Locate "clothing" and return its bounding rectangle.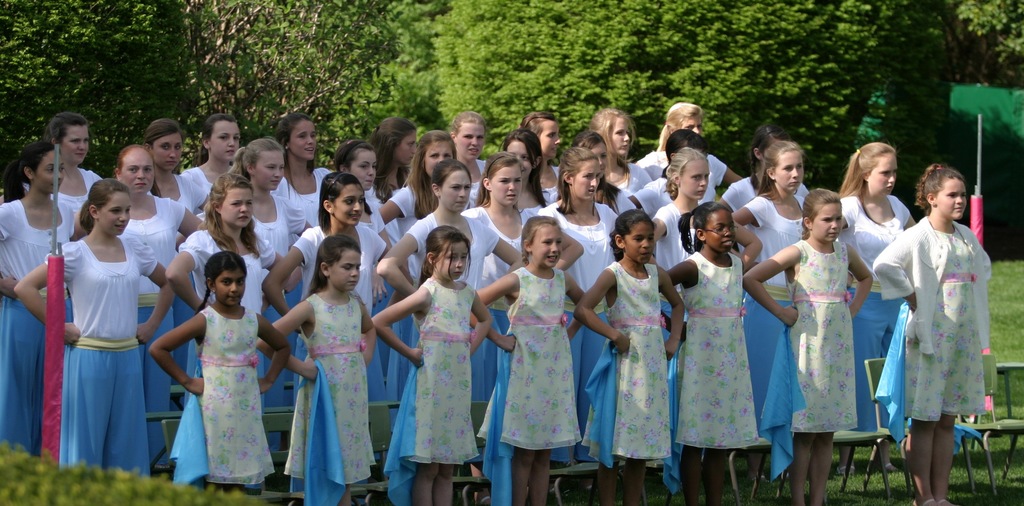
Rect(296, 279, 369, 472).
